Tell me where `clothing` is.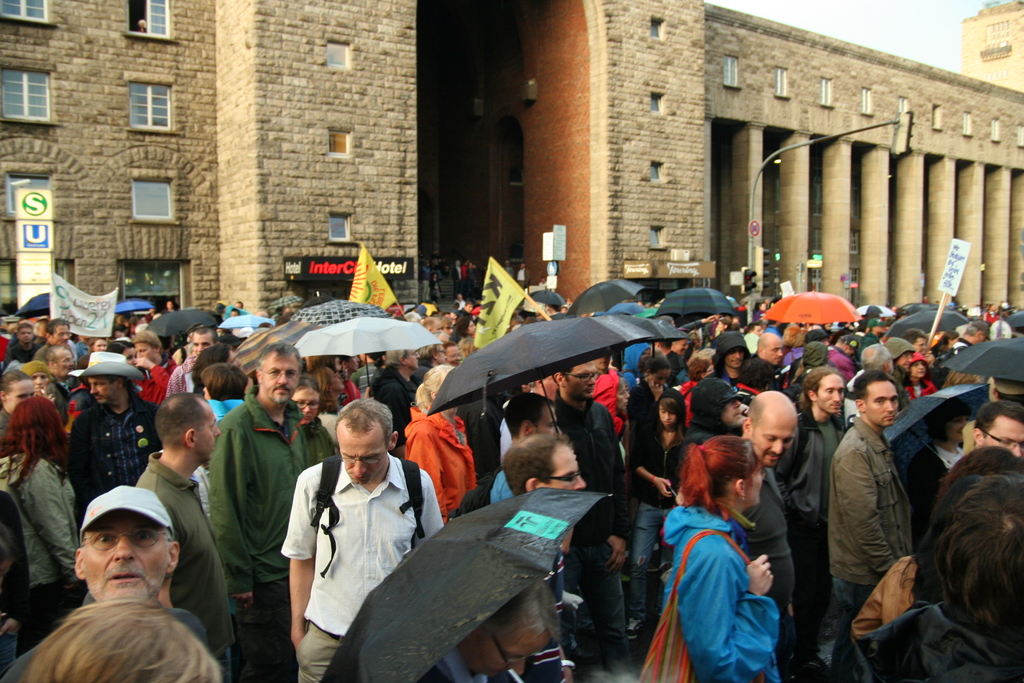
`clothing` is at bbox=[823, 413, 924, 682].
